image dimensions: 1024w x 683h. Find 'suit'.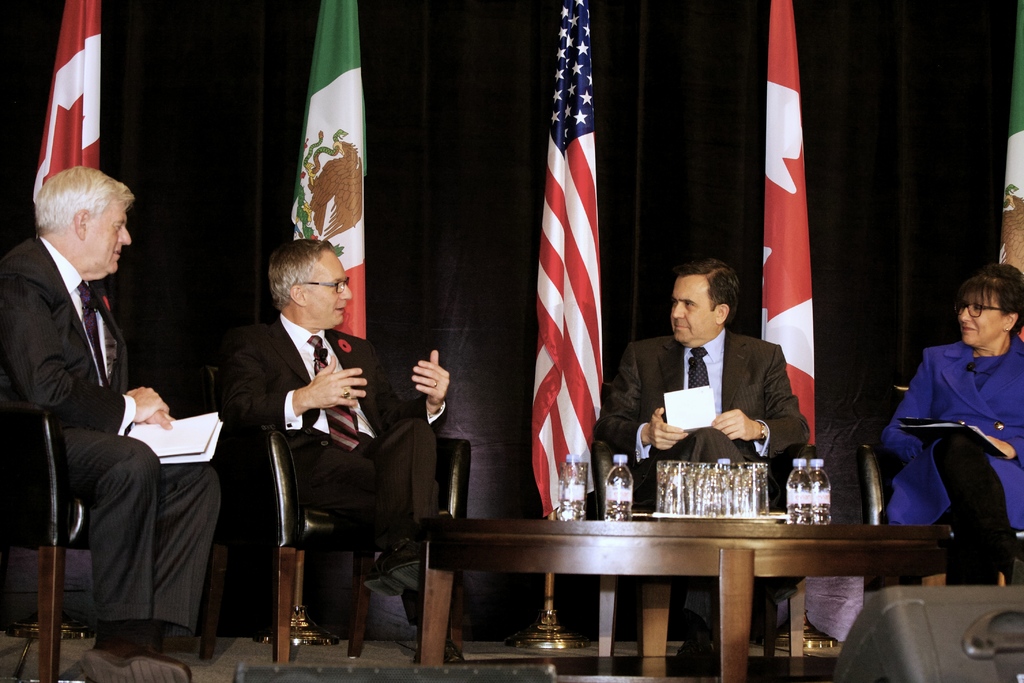
(212, 314, 452, 628).
